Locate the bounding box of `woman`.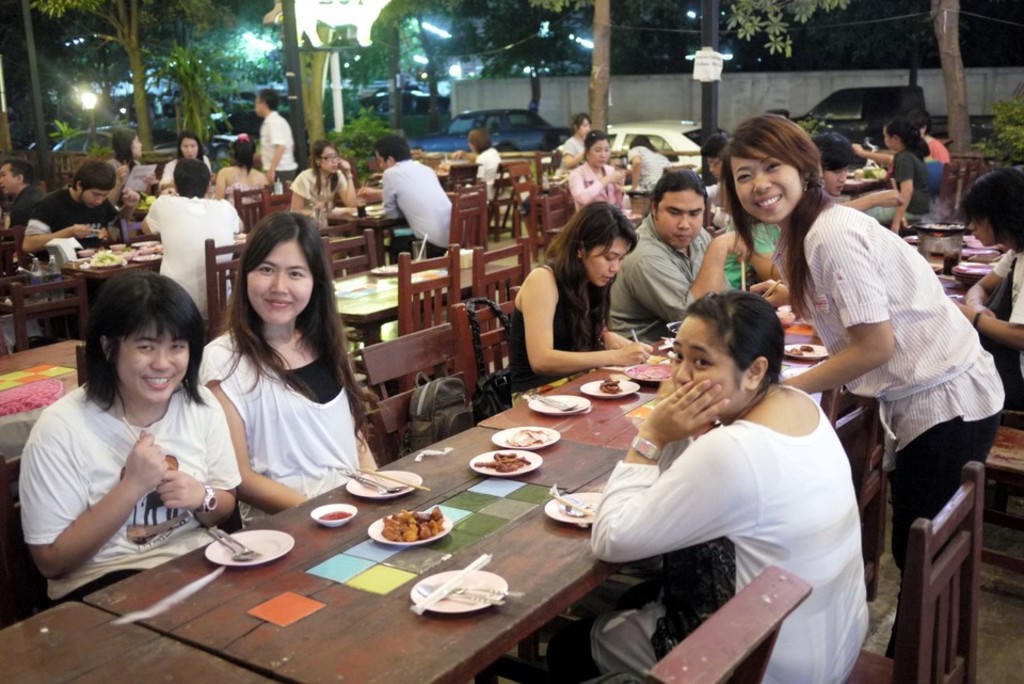
Bounding box: [left=17, top=267, right=246, bottom=611].
